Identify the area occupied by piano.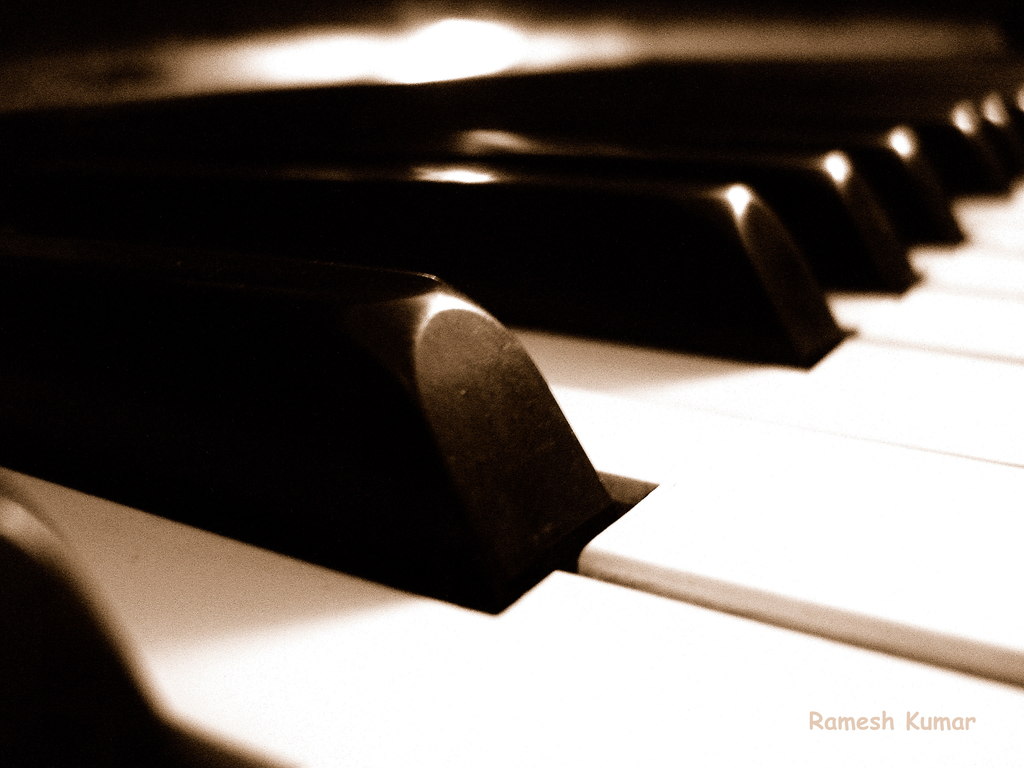
Area: crop(3, 79, 1023, 767).
